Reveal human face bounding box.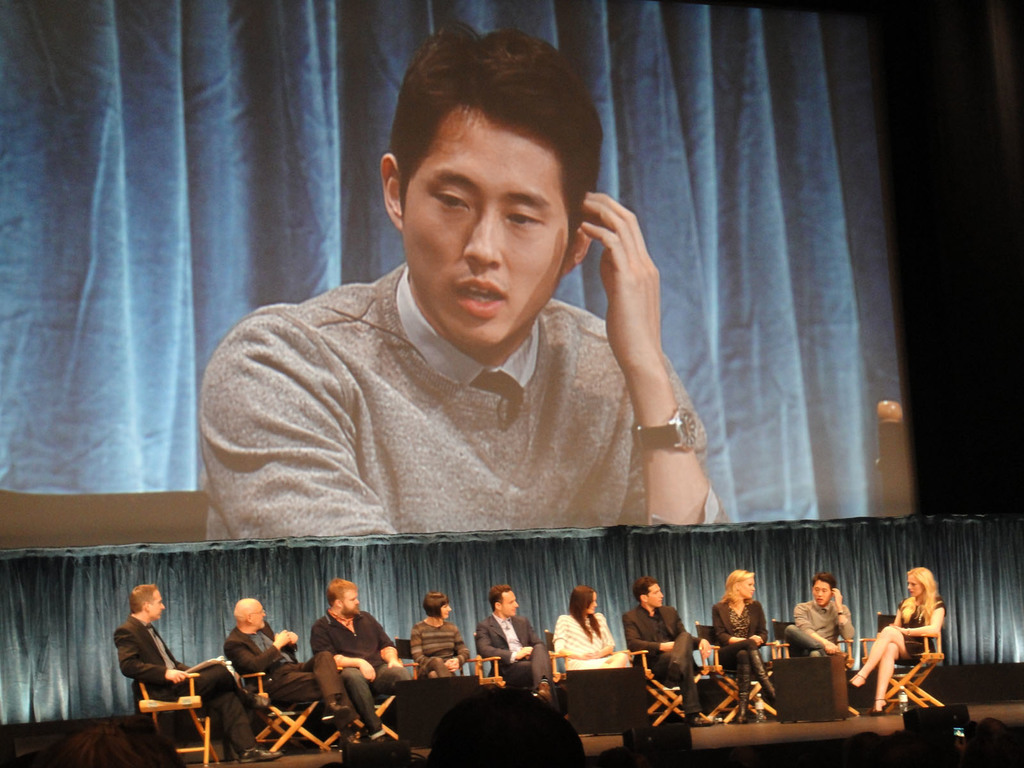
Revealed: detection(409, 115, 566, 346).
